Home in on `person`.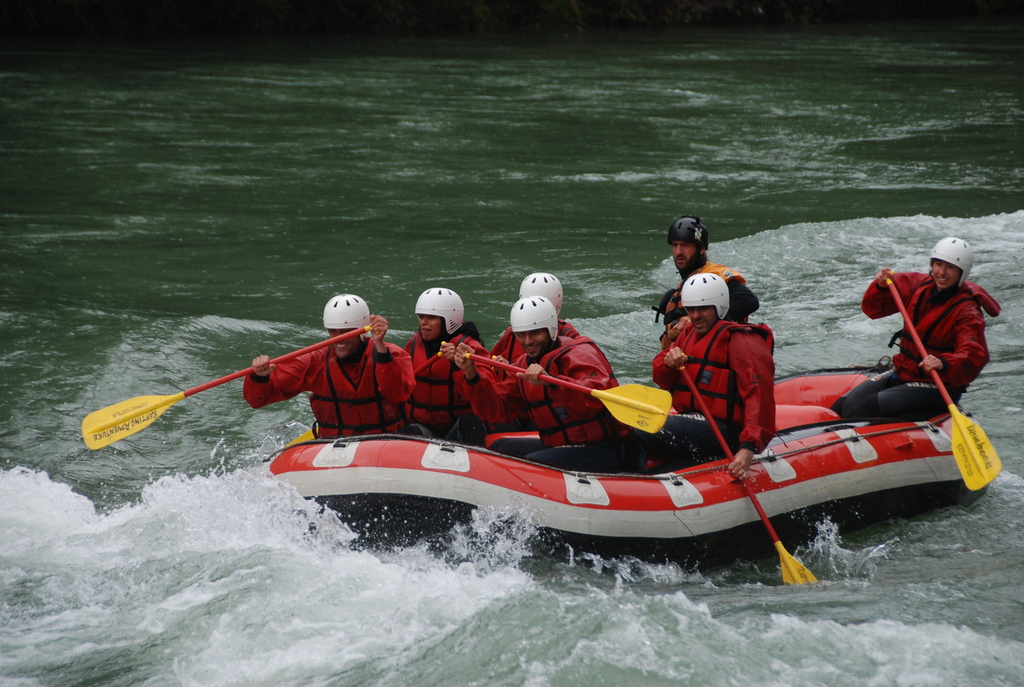
Homed in at box(460, 294, 646, 468).
